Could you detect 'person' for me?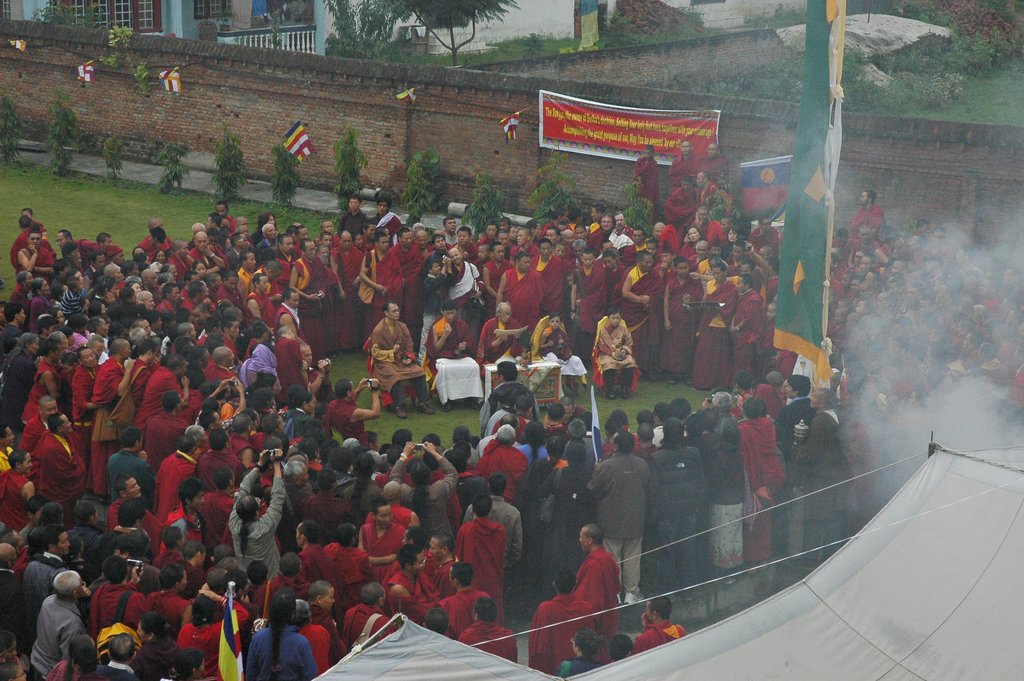
Detection result: (0,661,27,680).
